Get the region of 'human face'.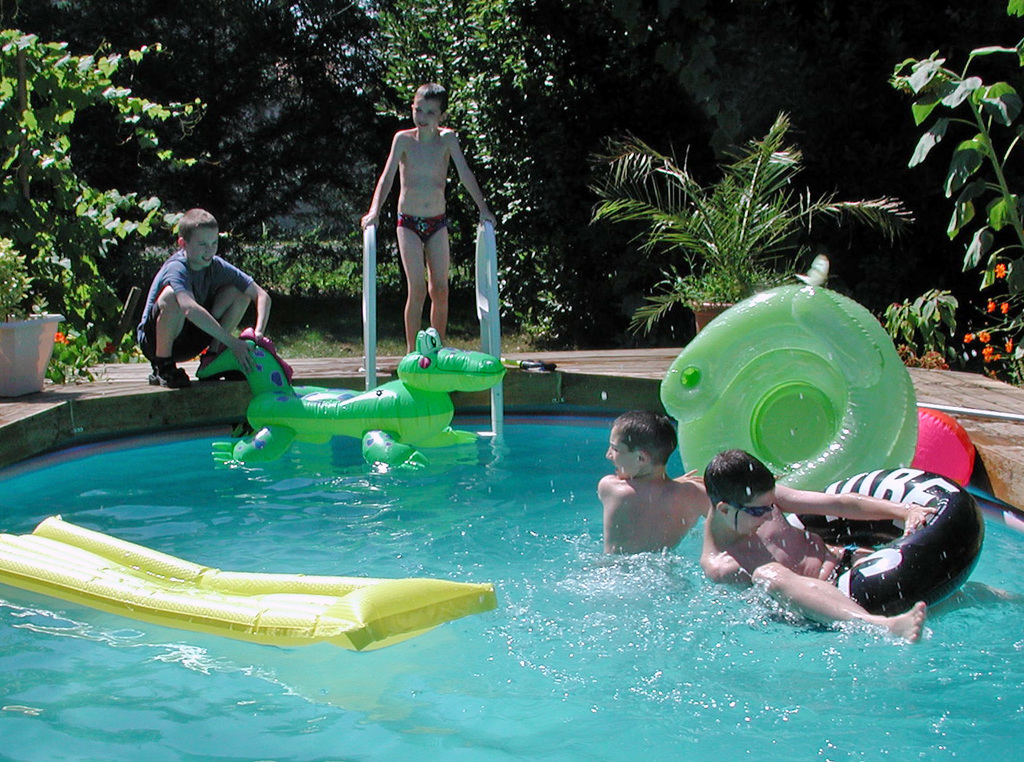
(x1=727, y1=483, x2=773, y2=537).
